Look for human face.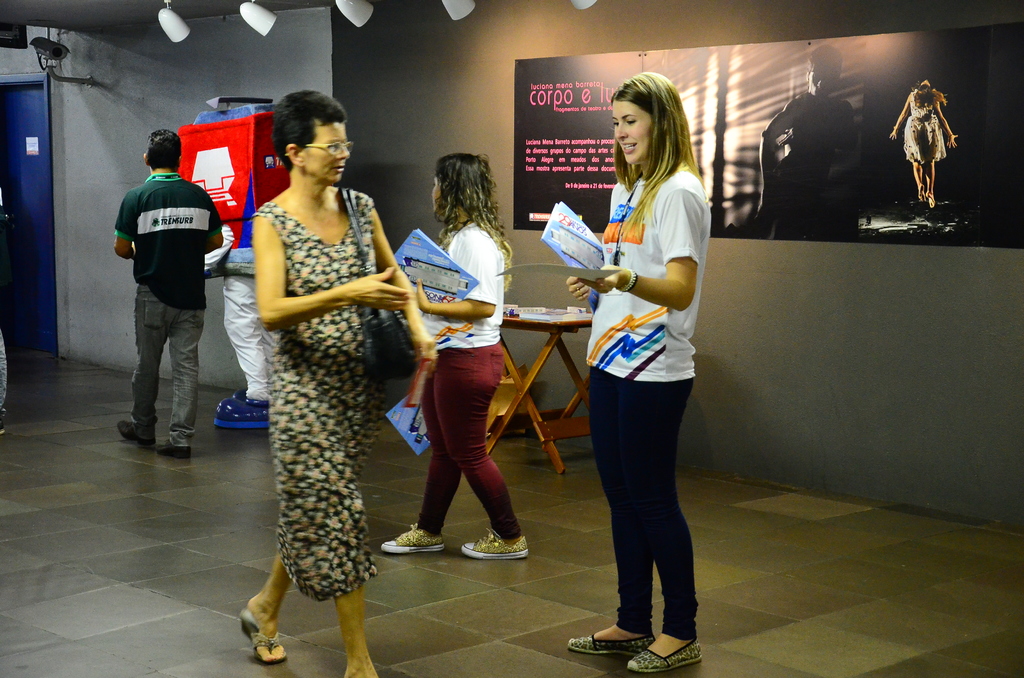
Found: left=619, top=104, right=650, bottom=165.
